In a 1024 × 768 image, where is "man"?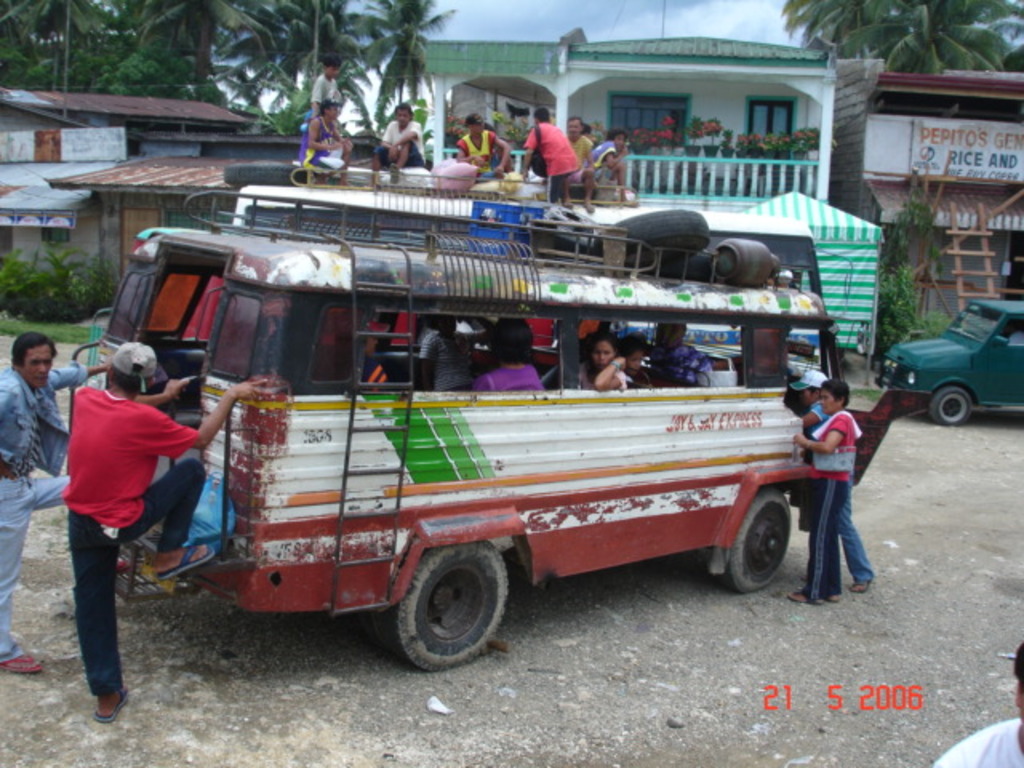
rect(586, 134, 627, 195).
